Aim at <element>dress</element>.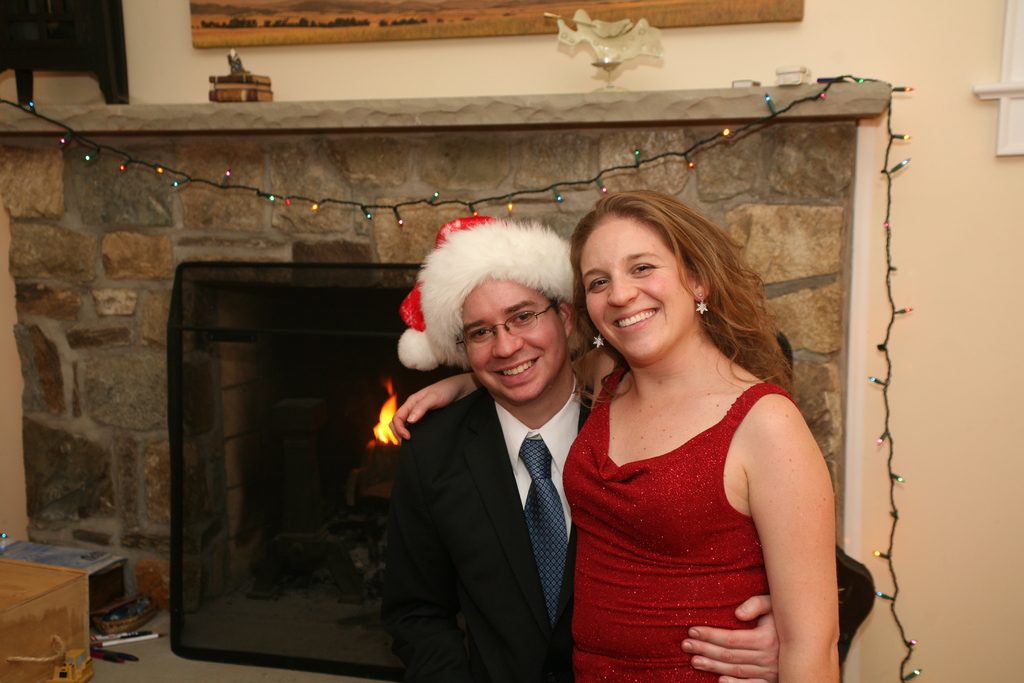
Aimed at box=[561, 363, 801, 682].
